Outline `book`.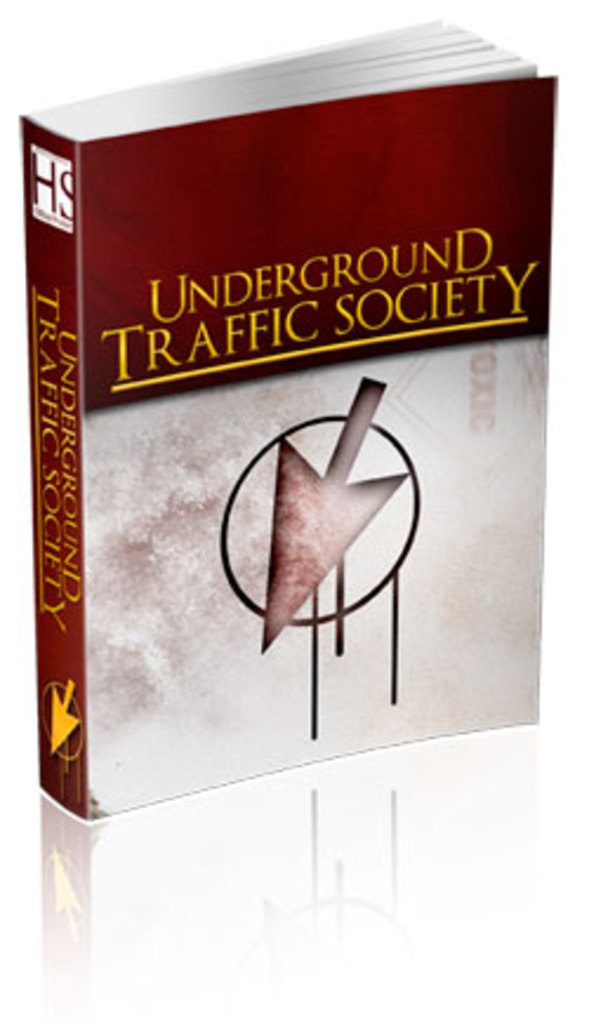
Outline: box(16, 12, 542, 826).
